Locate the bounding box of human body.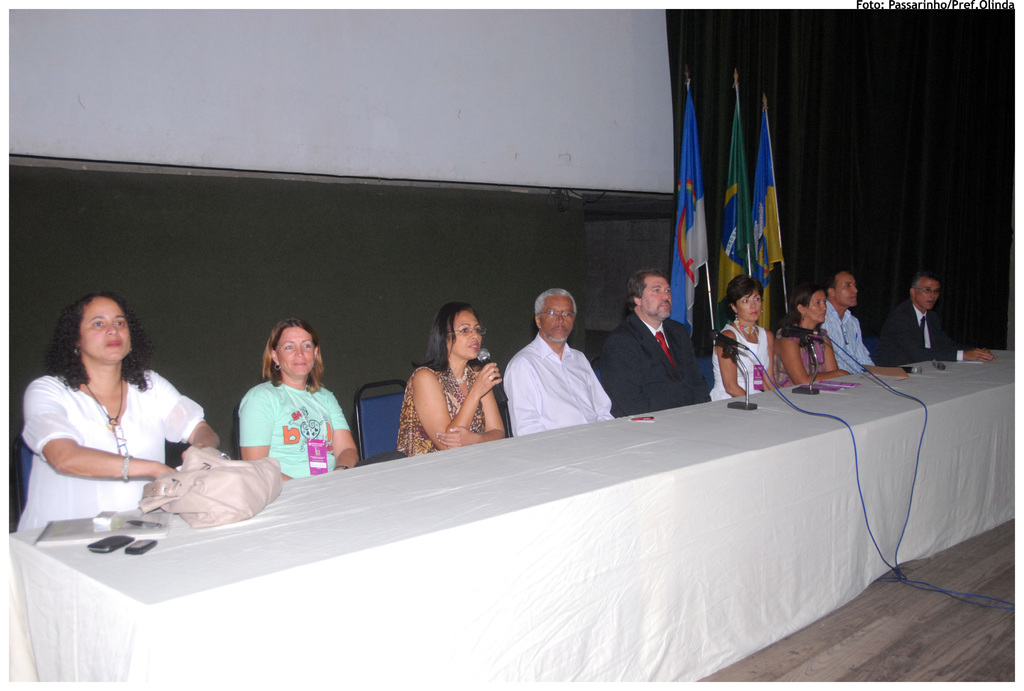
Bounding box: detection(231, 372, 368, 479).
